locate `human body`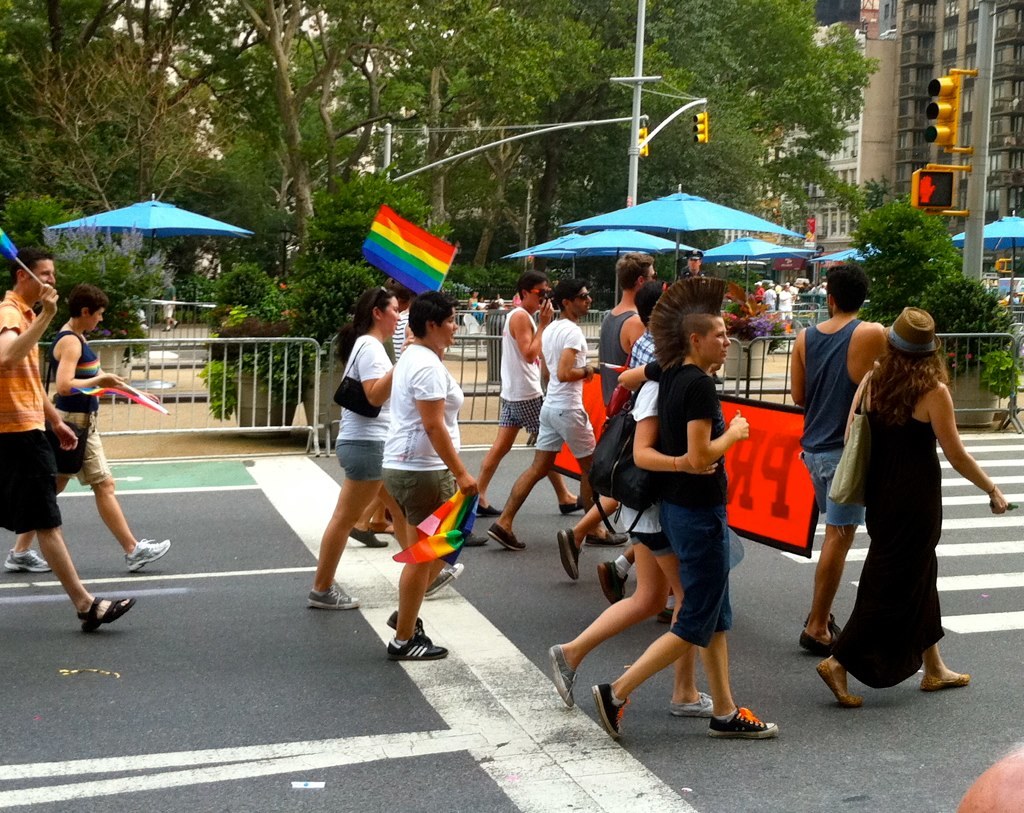
BBox(481, 284, 604, 557)
